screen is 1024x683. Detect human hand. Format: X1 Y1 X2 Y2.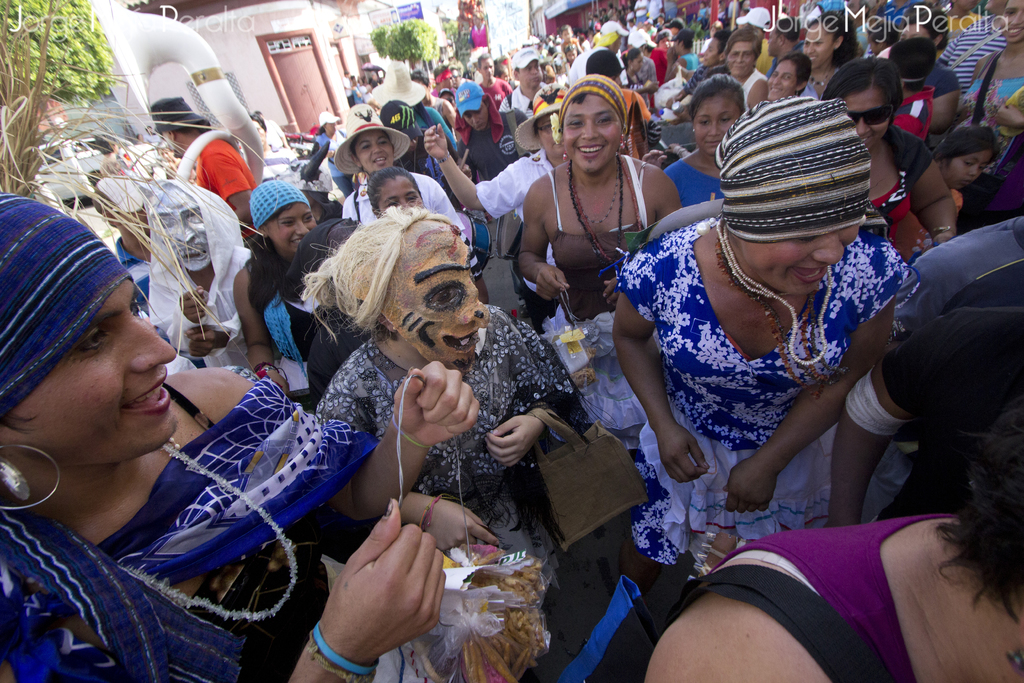
186 325 220 360.
